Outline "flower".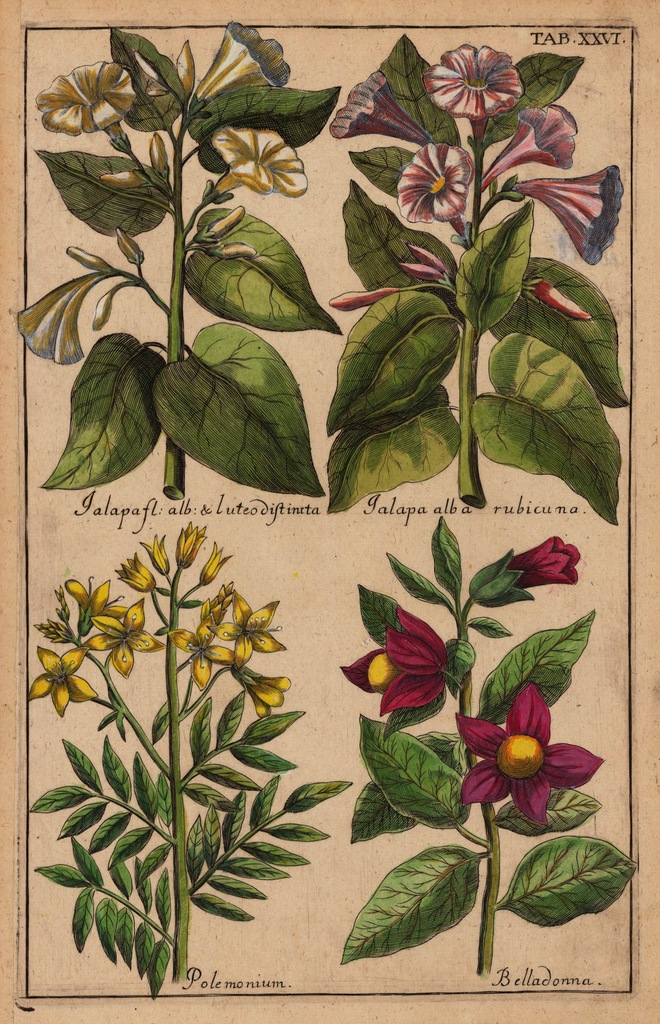
Outline: bbox(35, 56, 133, 134).
